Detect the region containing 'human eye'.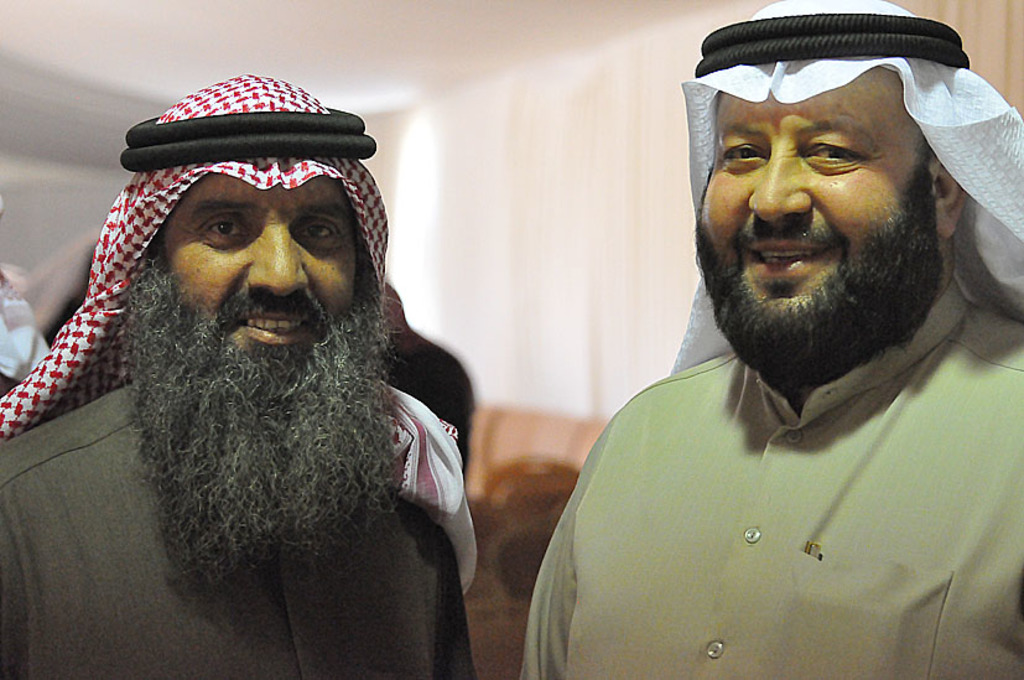
bbox=(145, 192, 248, 256).
